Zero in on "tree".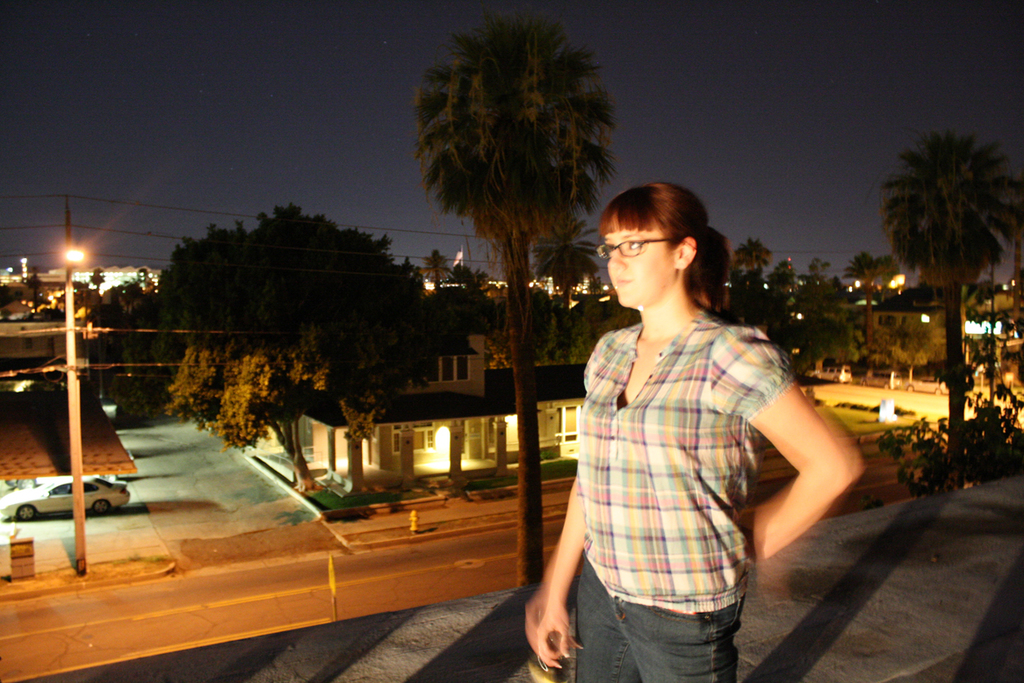
Zeroed in: {"x1": 774, "y1": 262, "x2": 795, "y2": 296}.
